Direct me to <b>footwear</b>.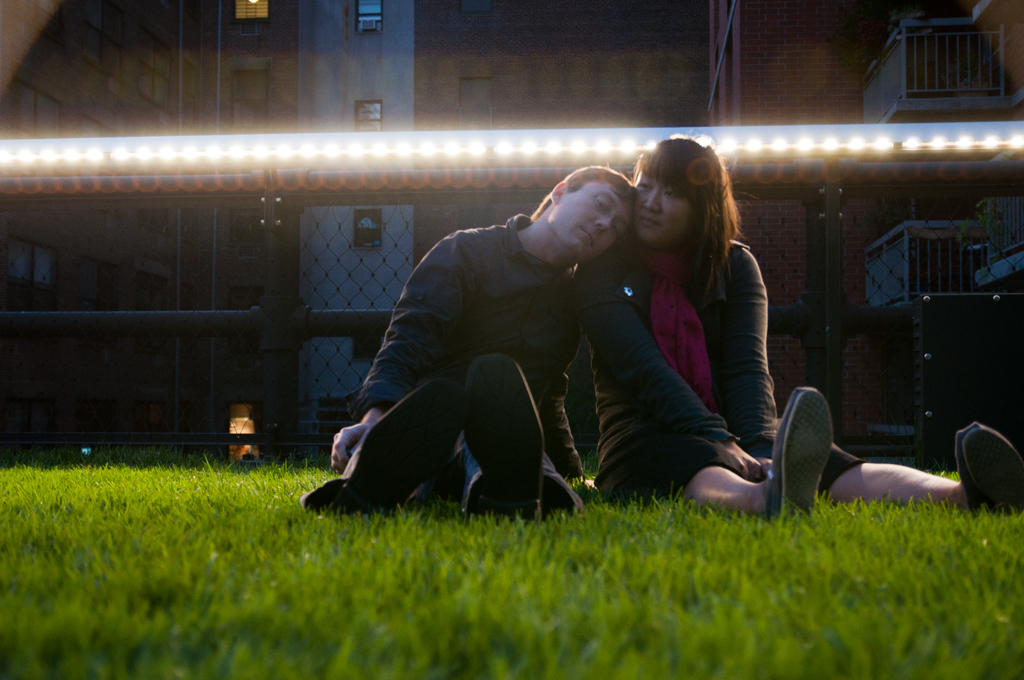
Direction: {"left": 454, "top": 350, "right": 552, "bottom": 526}.
